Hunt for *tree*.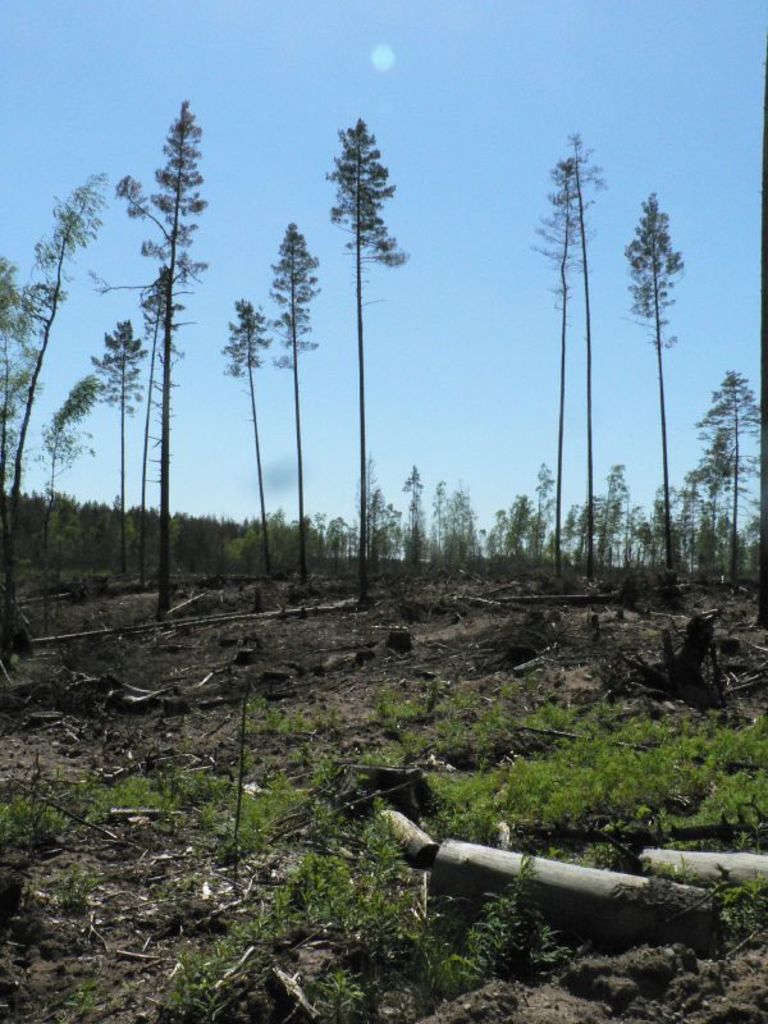
Hunted down at [323, 119, 415, 609].
